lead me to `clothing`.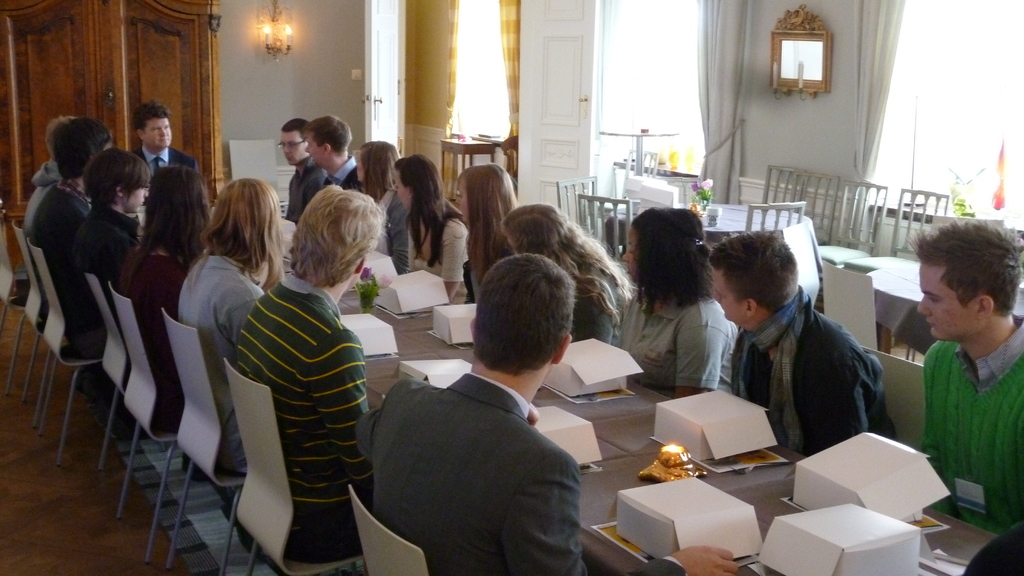
Lead to 288,152,326,221.
